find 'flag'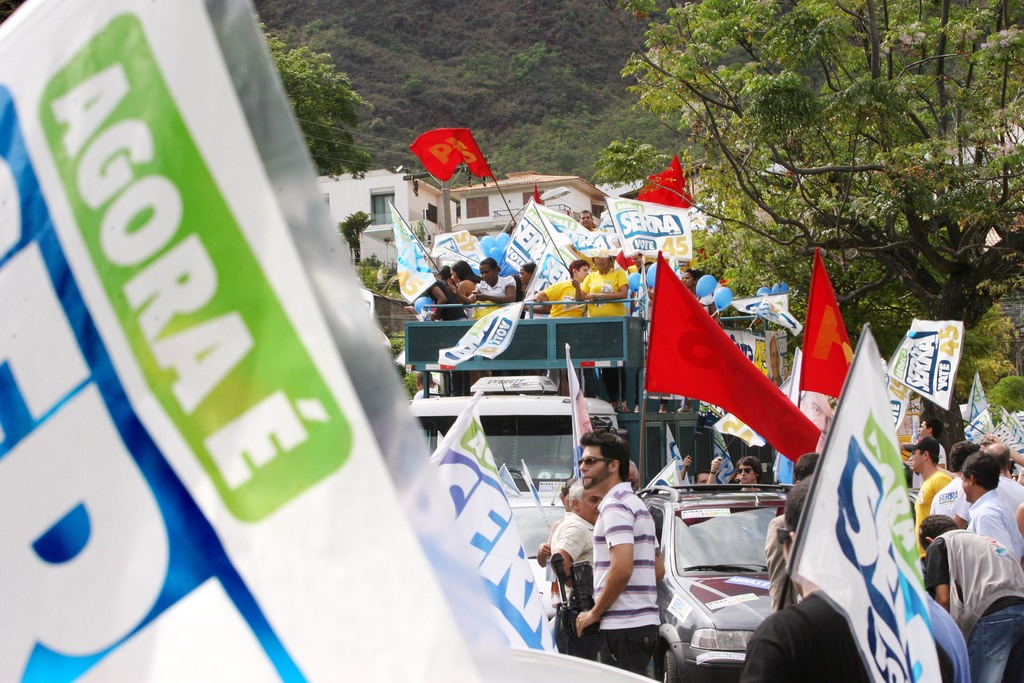
x1=1003 y1=404 x2=1023 y2=490
